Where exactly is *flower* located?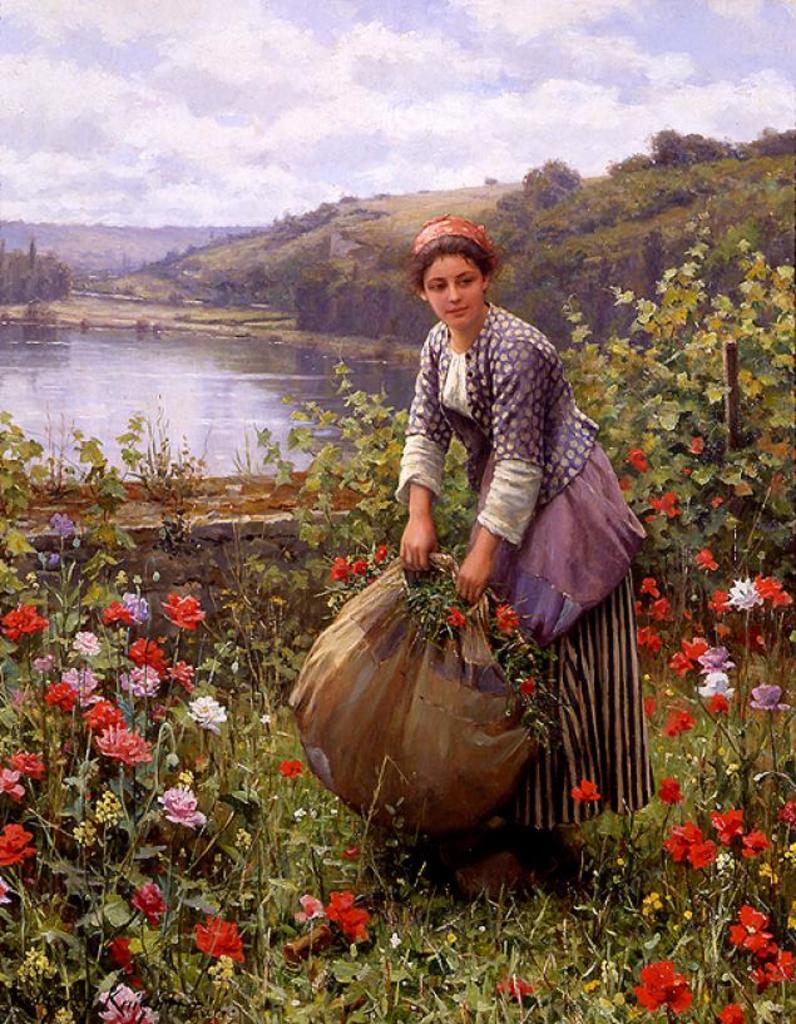
Its bounding box is rect(728, 912, 781, 951).
